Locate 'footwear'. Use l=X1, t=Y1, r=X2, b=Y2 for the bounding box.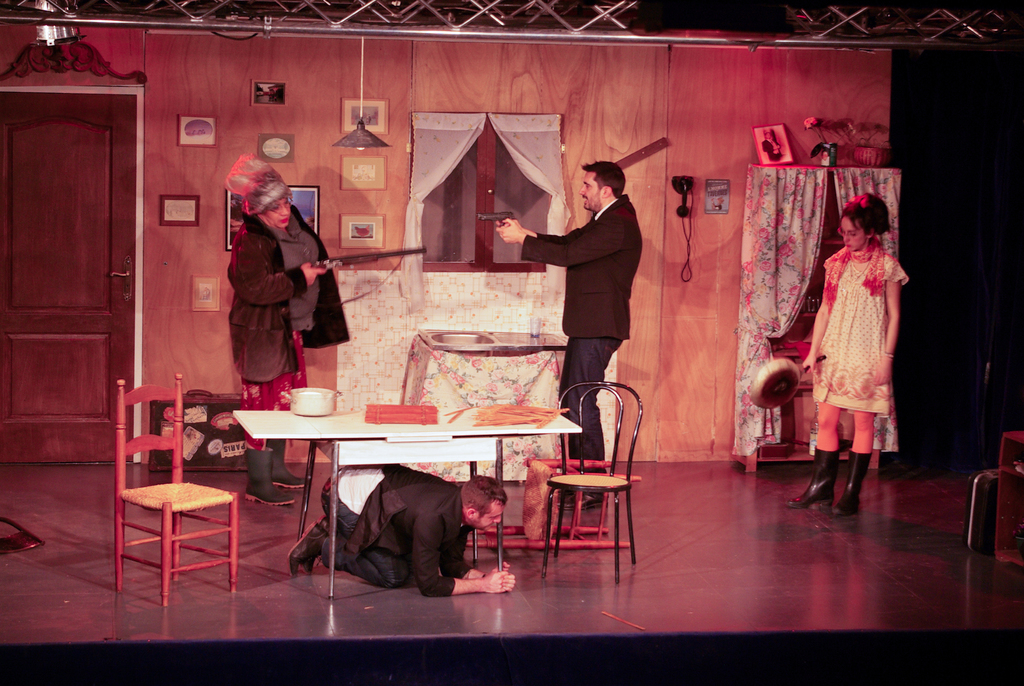
l=552, t=486, r=624, b=516.
